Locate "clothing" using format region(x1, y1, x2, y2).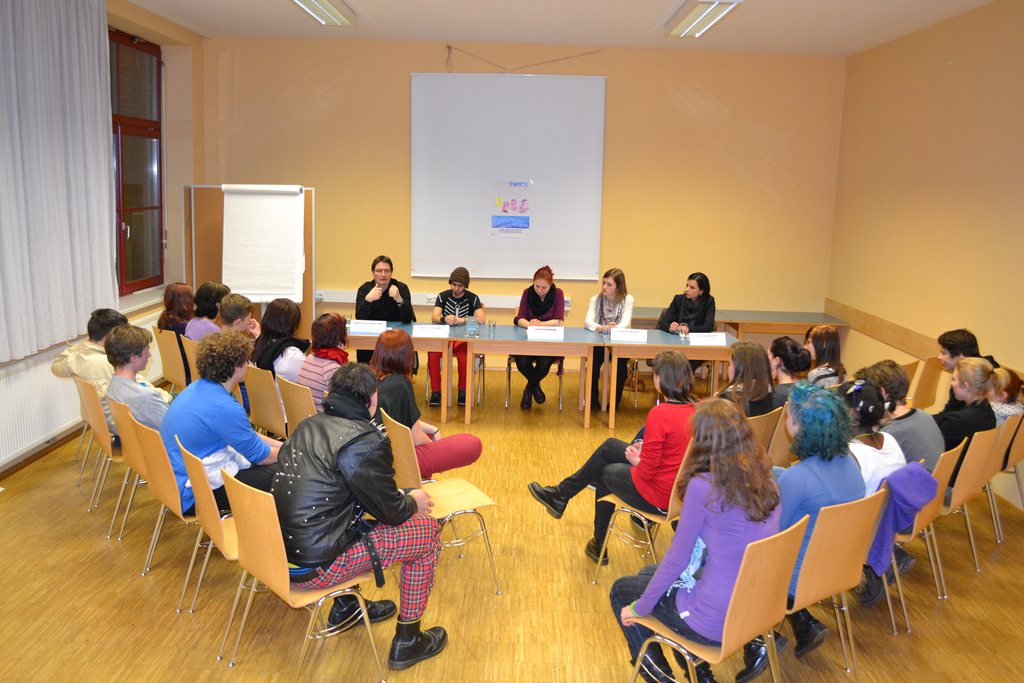
region(661, 291, 716, 365).
